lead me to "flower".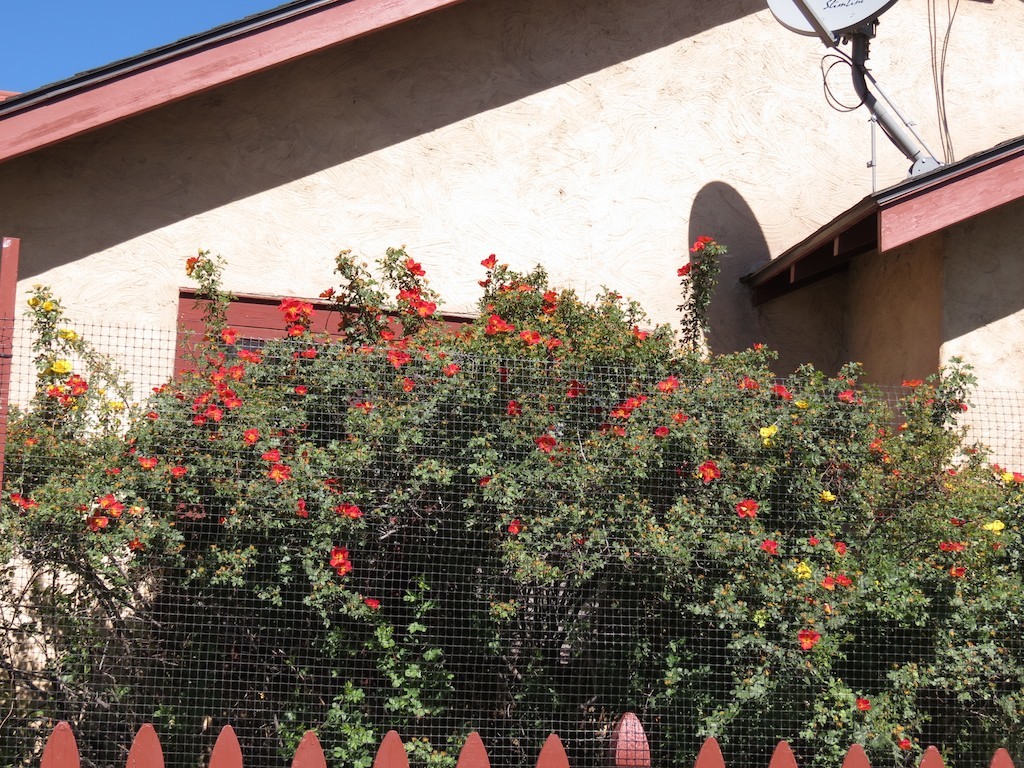
Lead to 292, 492, 306, 511.
